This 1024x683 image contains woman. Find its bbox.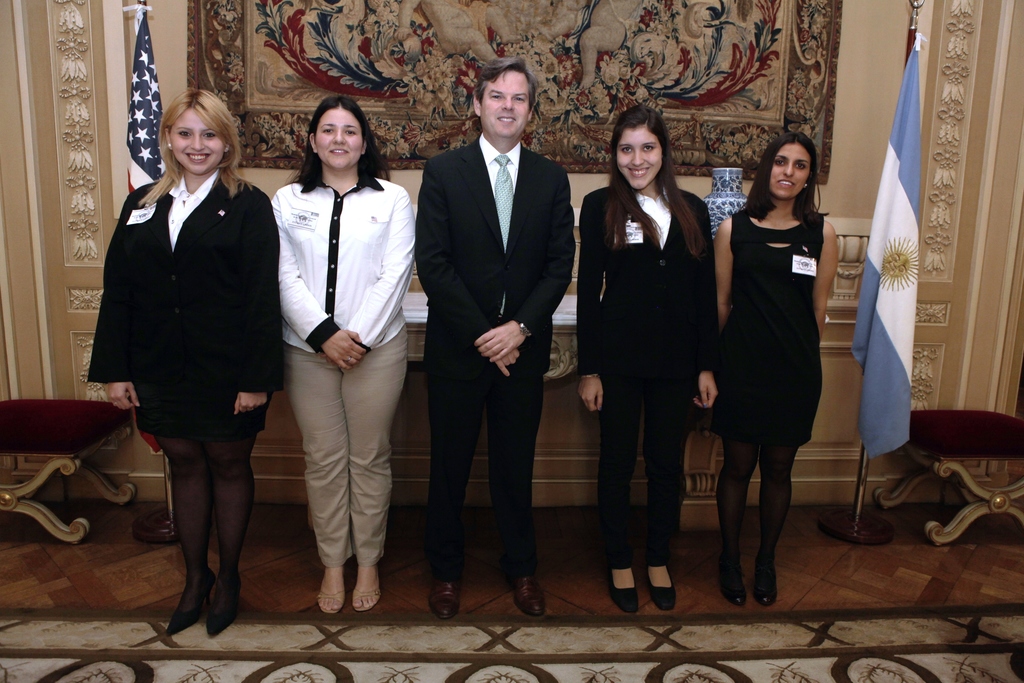
box(708, 133, 841, 611).
